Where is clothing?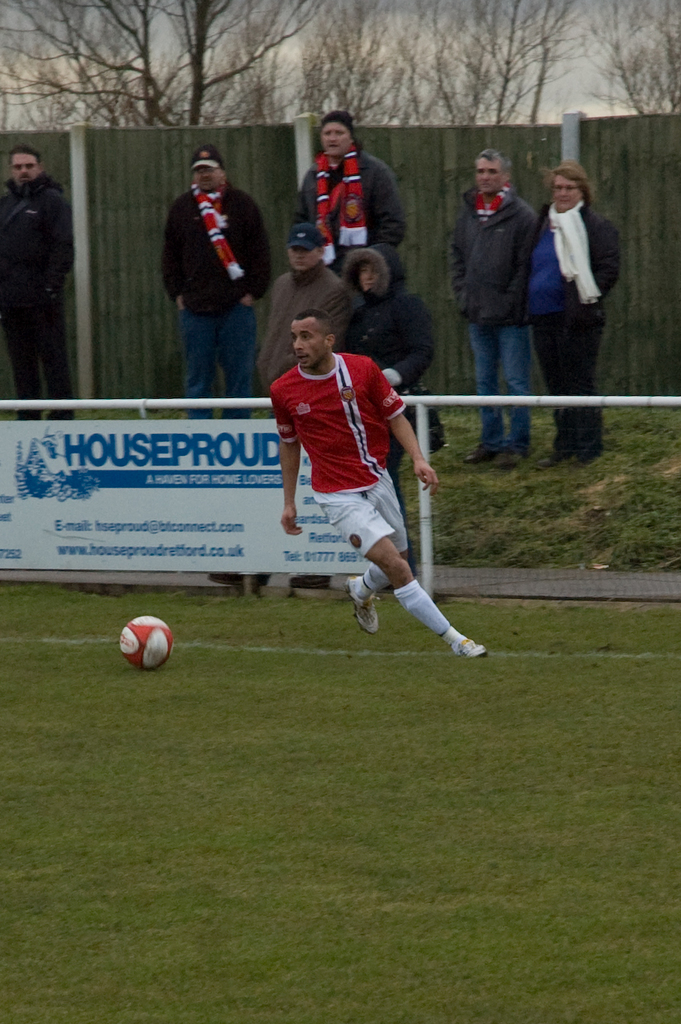
159, 181, 271, 422.
